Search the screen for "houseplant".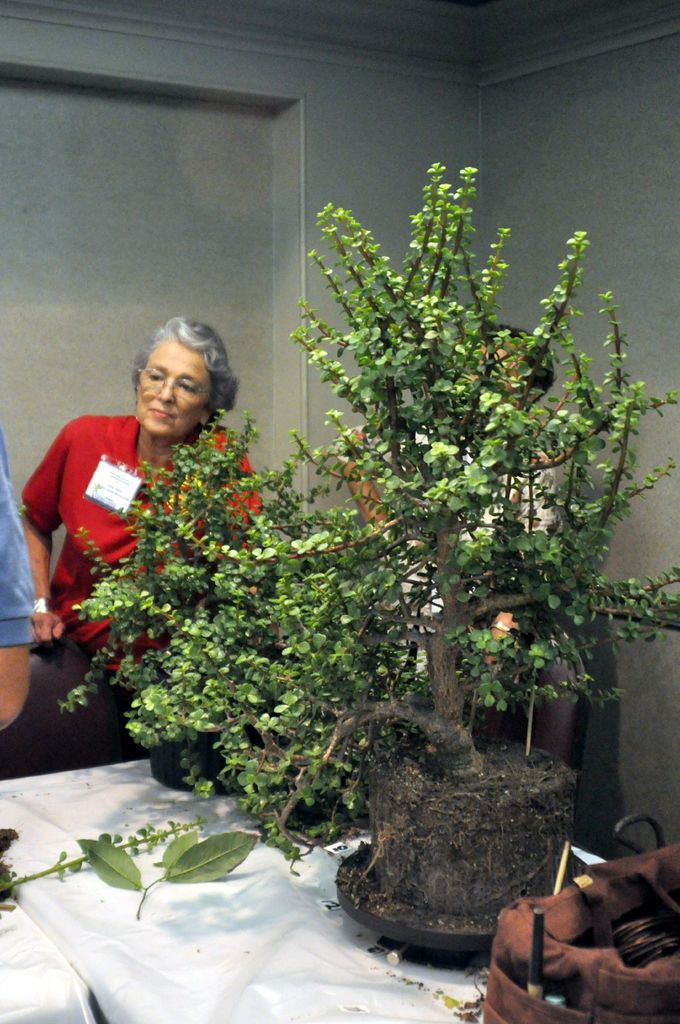
Found at region(56, 163, 679, 946).
